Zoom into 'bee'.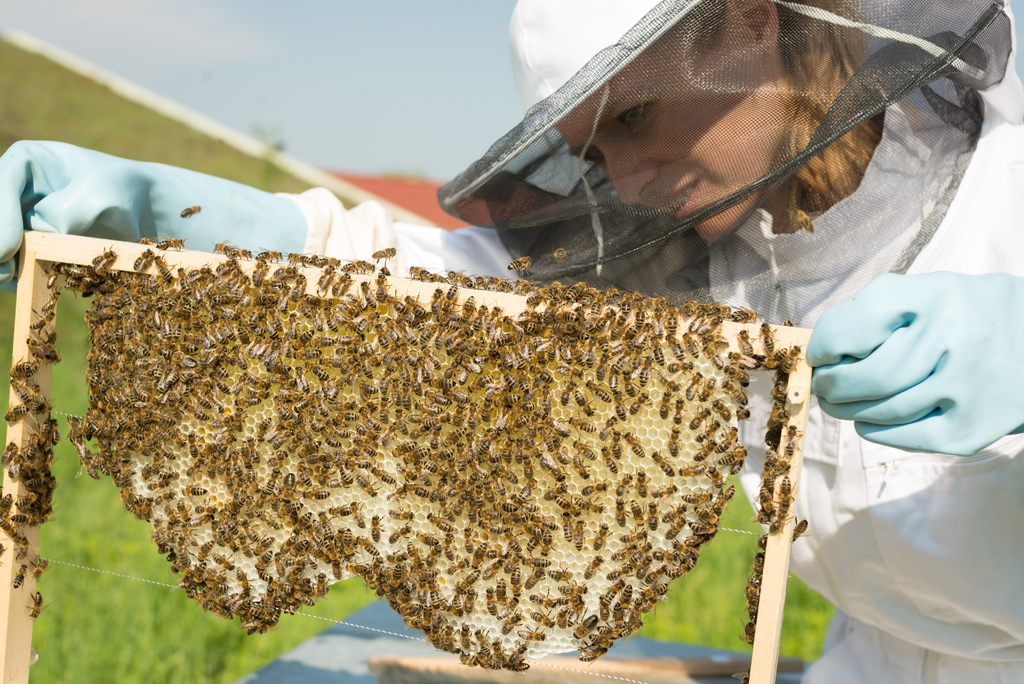
Zoom target: pyautogui.locateOnScreen(356, 474, 379, 501).
